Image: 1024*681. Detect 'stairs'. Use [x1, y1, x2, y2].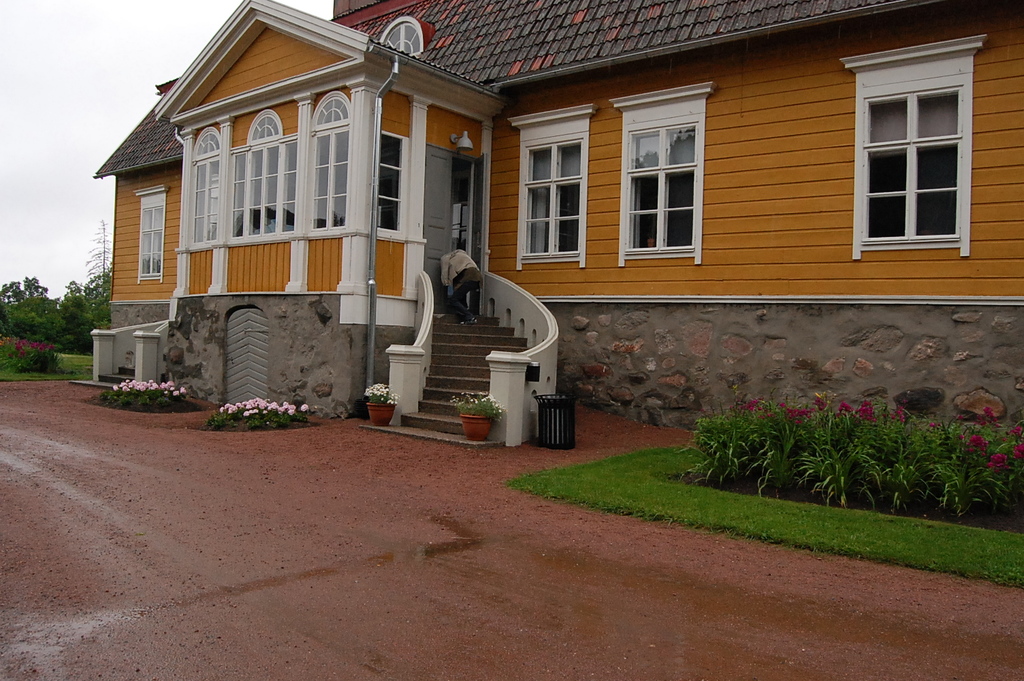
[401, 274, 534, 441].
